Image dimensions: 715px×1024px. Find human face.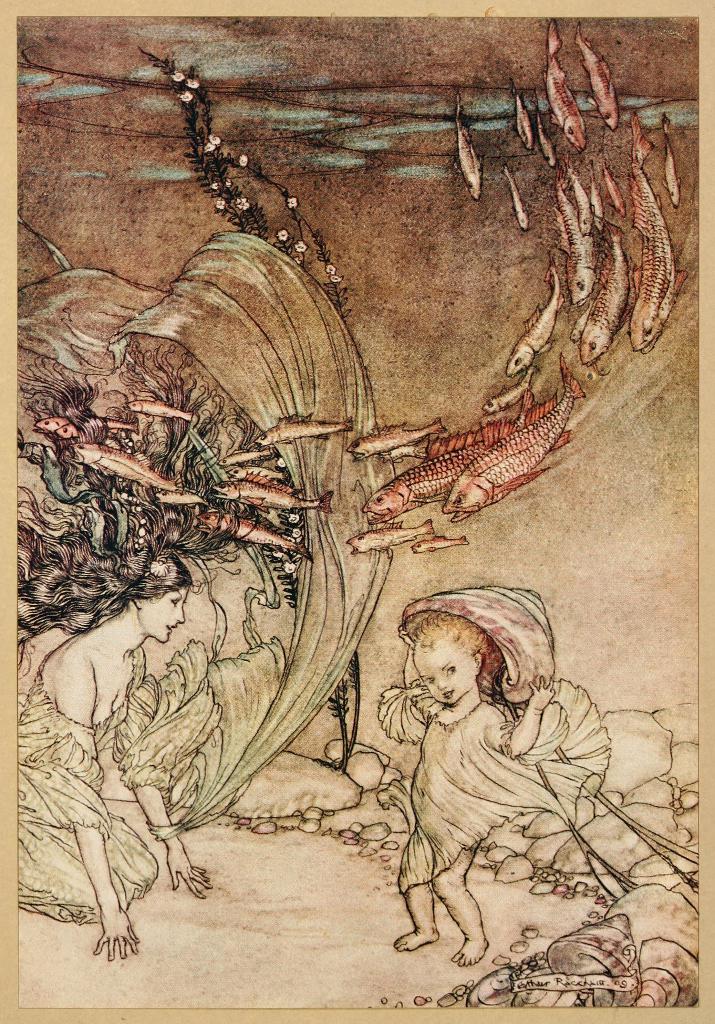
region(418, 638, 475, 707).
